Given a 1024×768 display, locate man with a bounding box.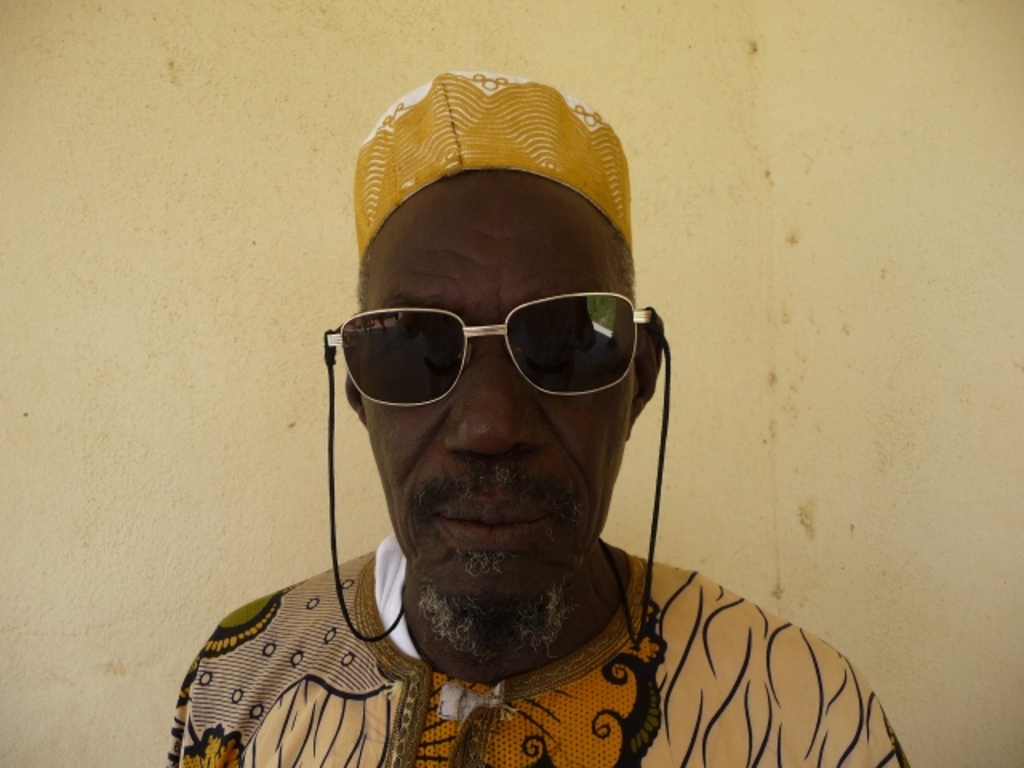
Located: select_region(237, 59, 861, 767).
